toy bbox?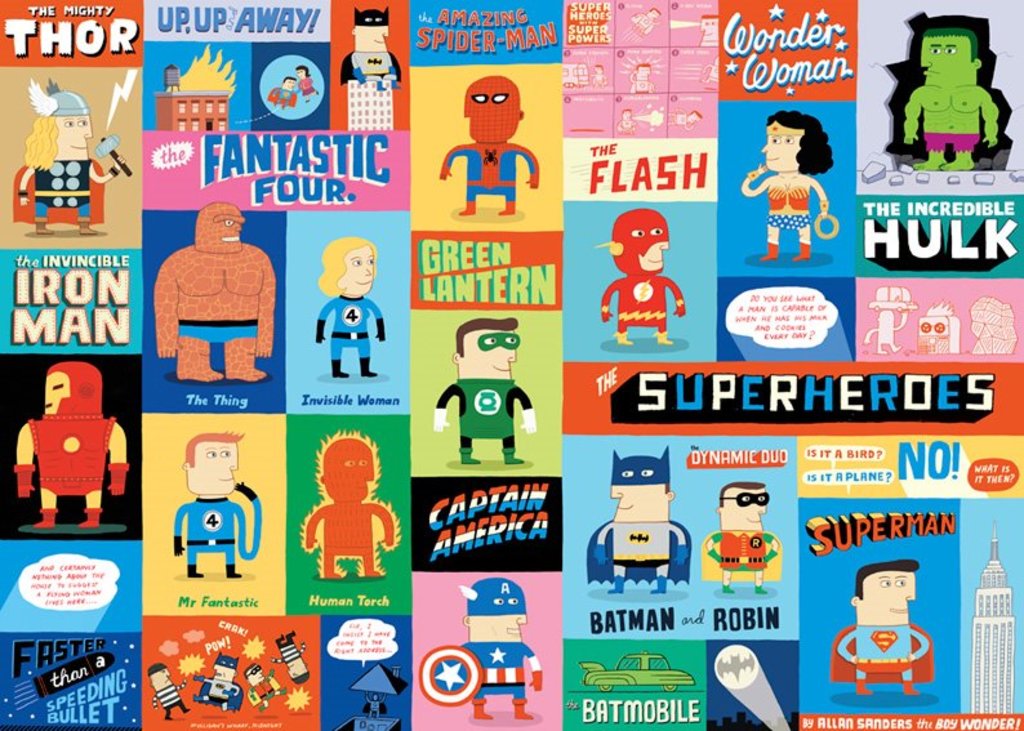
l=598, t=211, r=690, b=342
